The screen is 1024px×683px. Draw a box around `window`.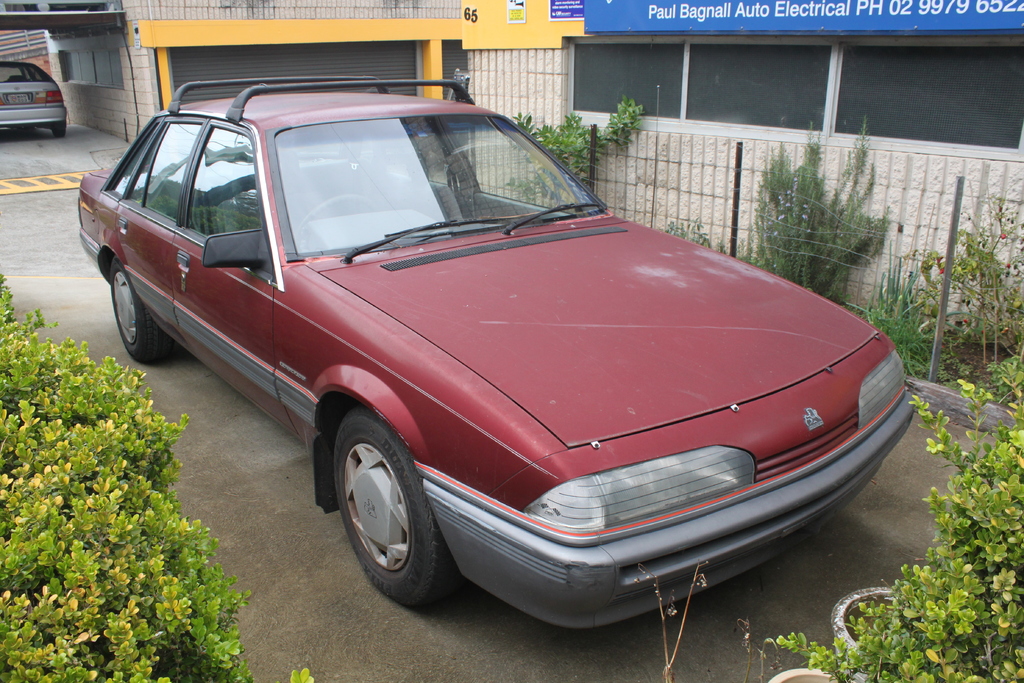
64:48:124:90.
